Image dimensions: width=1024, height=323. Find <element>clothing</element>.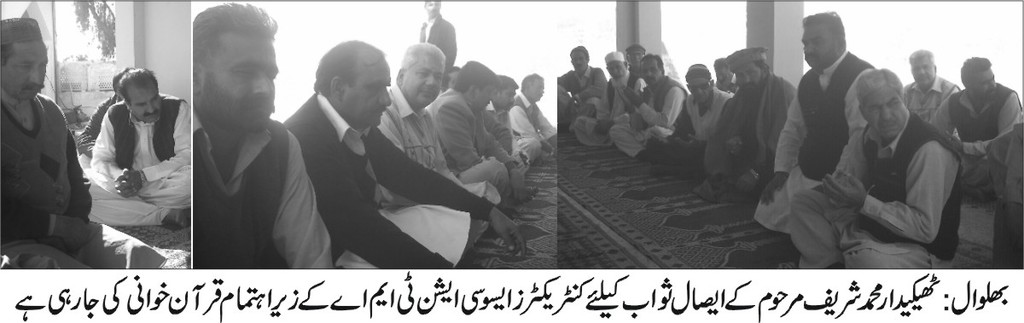
x1=89, y1=103, x2=182, y2=239.
